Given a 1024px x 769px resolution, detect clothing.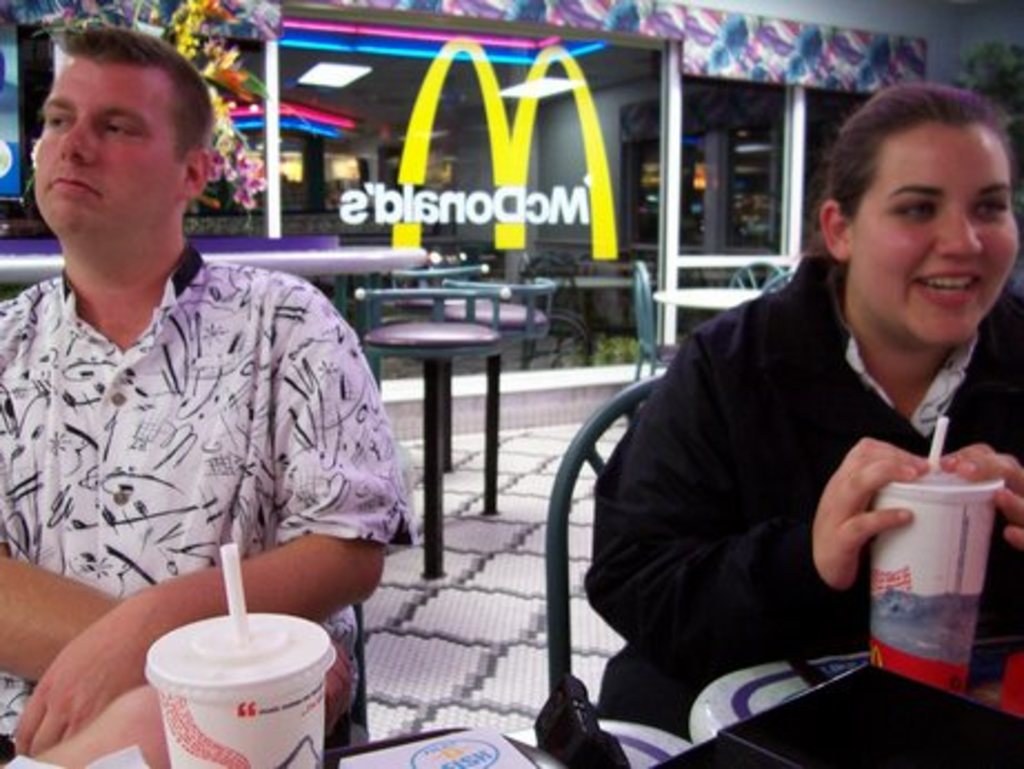
box(566, 207, 1004, 749).
